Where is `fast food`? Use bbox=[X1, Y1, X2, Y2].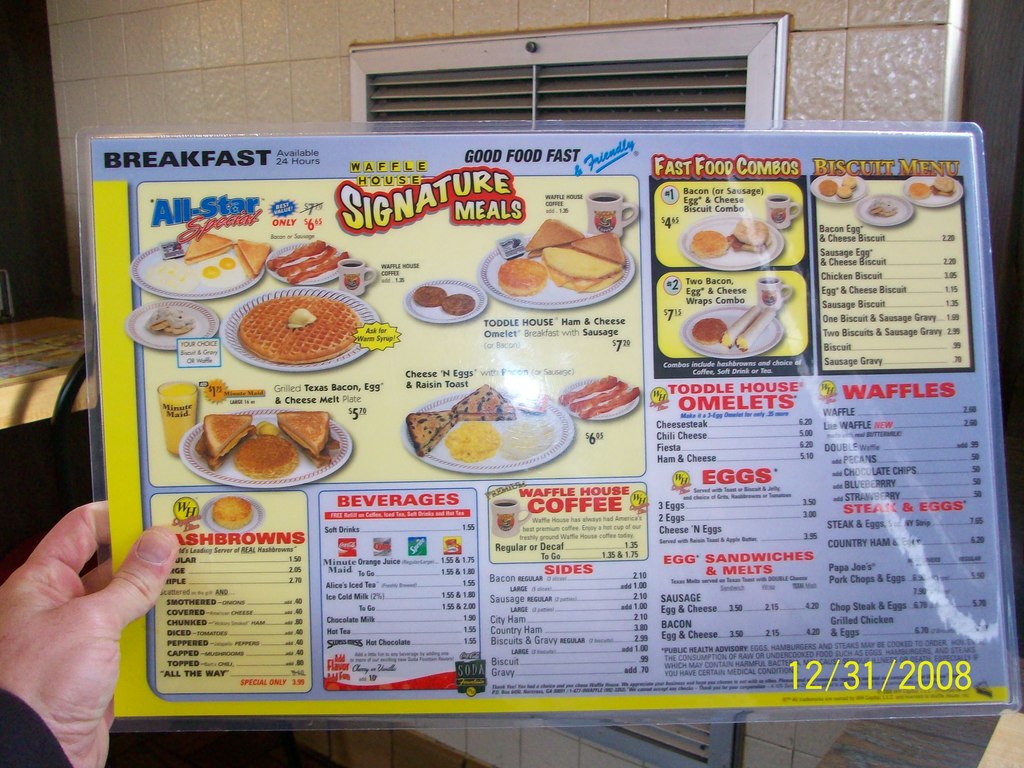
bbox=[183, 232, 236, 262].
